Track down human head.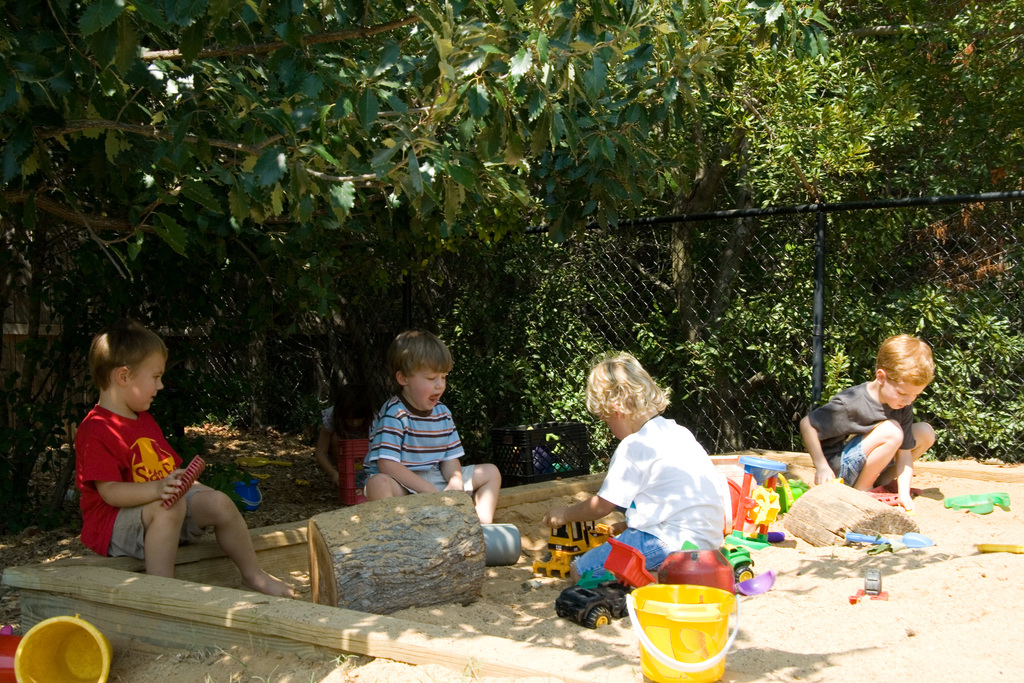
Tracked to bbox=(876, 336, 952, 417).
